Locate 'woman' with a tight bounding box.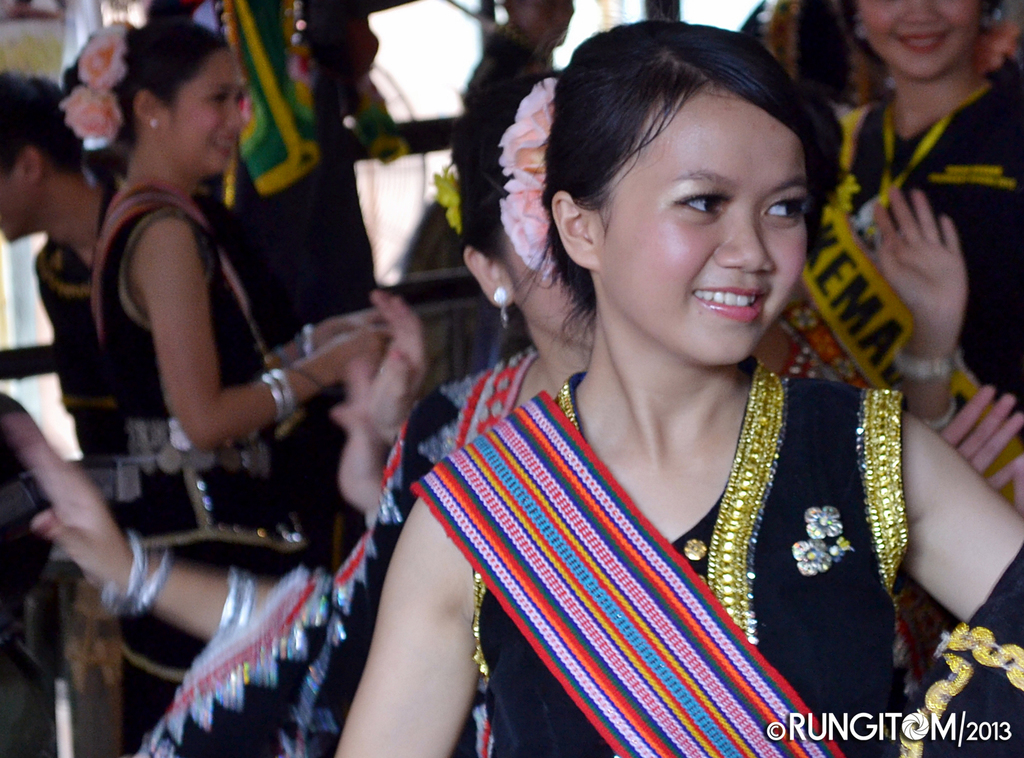
detection(48, 20, 393, 757).
